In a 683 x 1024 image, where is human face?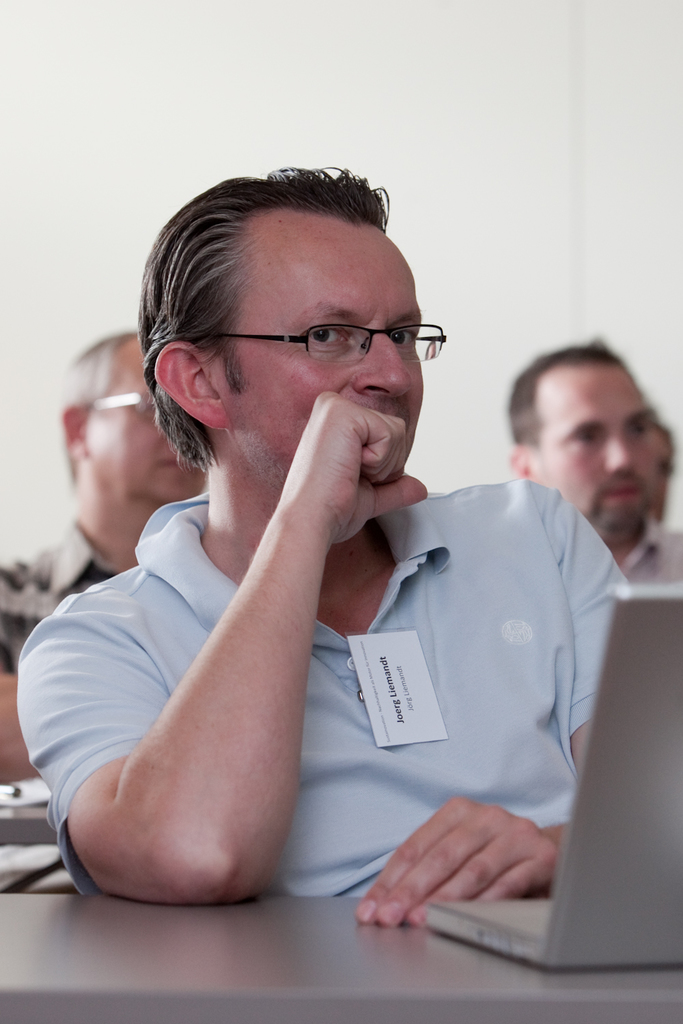
pyautogui.locateOnScreen(265, 246, 415, 486).
